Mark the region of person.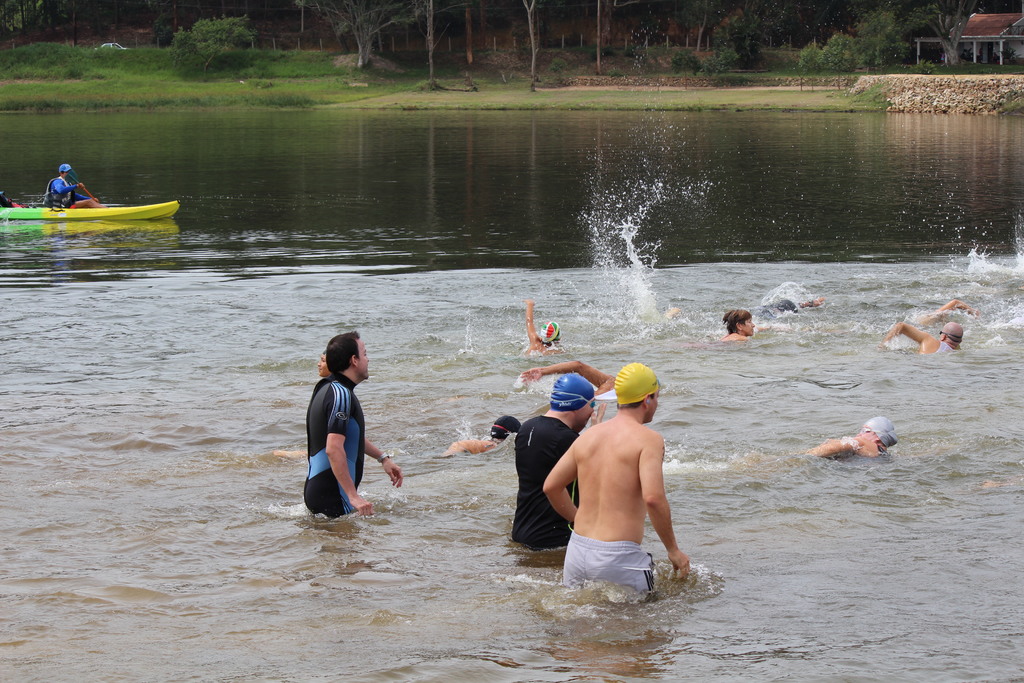
Region: x1=510, y1=372, x2=610, y2=553.
